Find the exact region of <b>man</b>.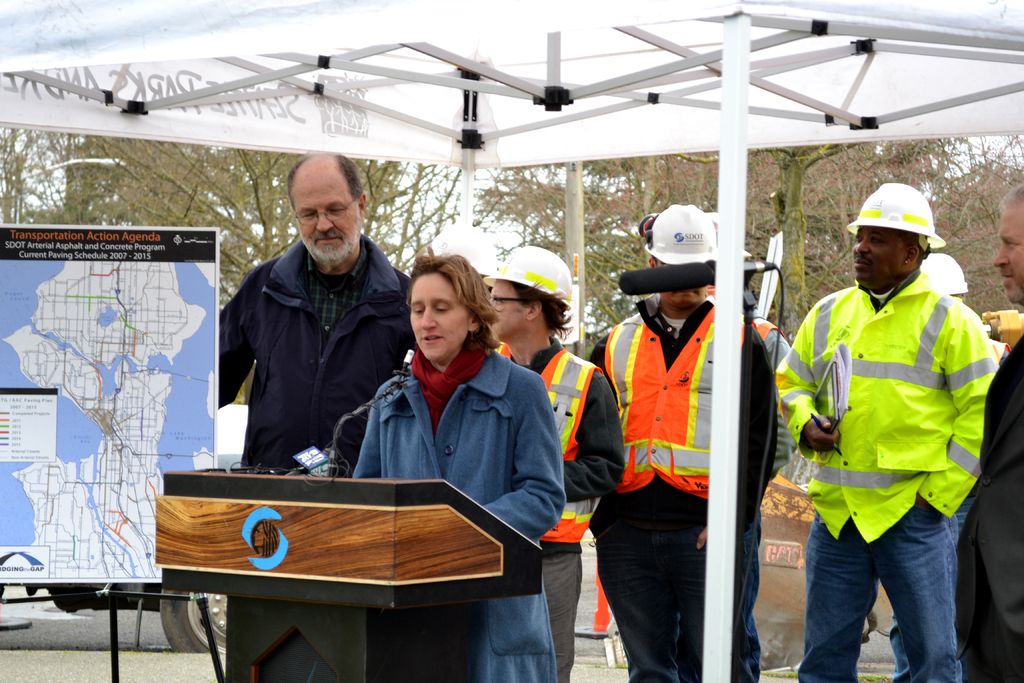
Exact region: (484,243,624,682).
